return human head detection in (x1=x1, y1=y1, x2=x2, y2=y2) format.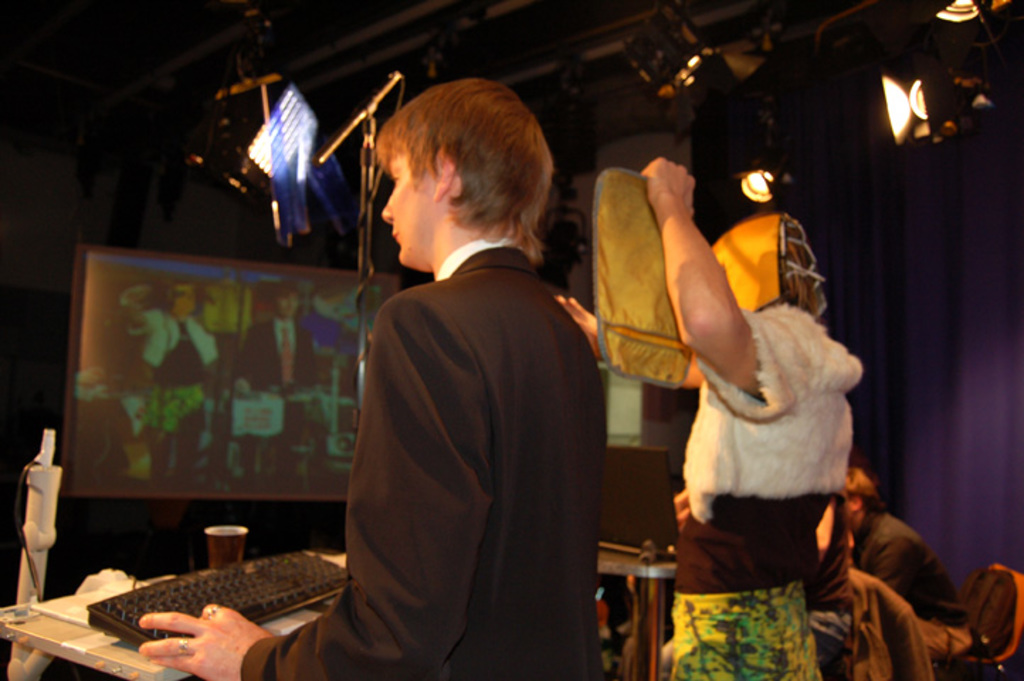
(x1=340, y1=67, x2=563, y2=292).
